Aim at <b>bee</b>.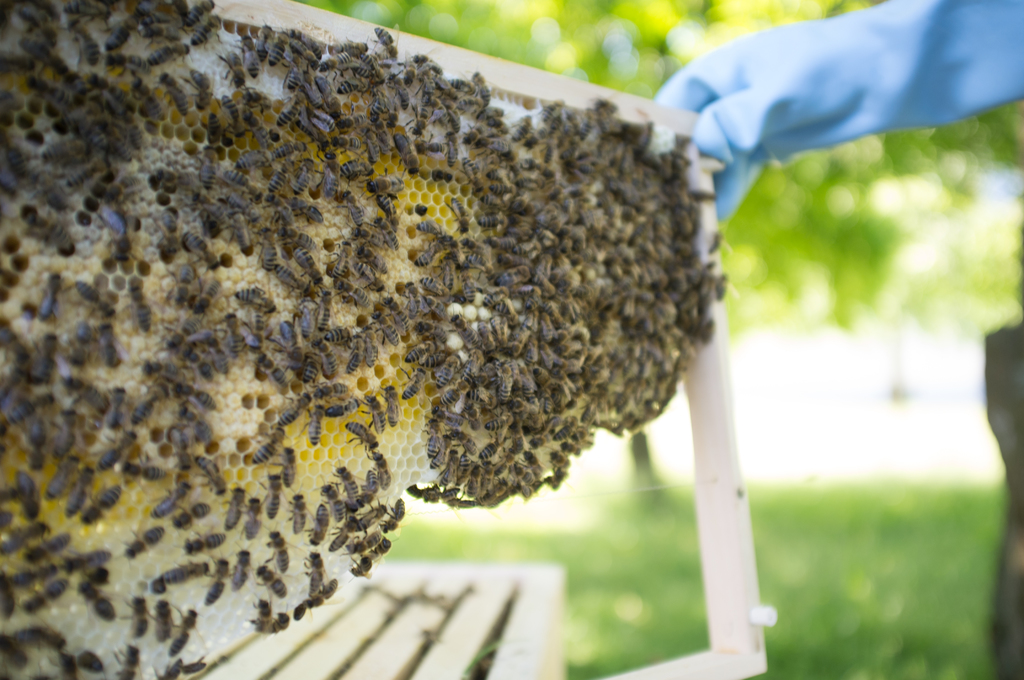
Aimed at {"x1": 255, "y1": 562, "x2": 292, "y2": 602}.
